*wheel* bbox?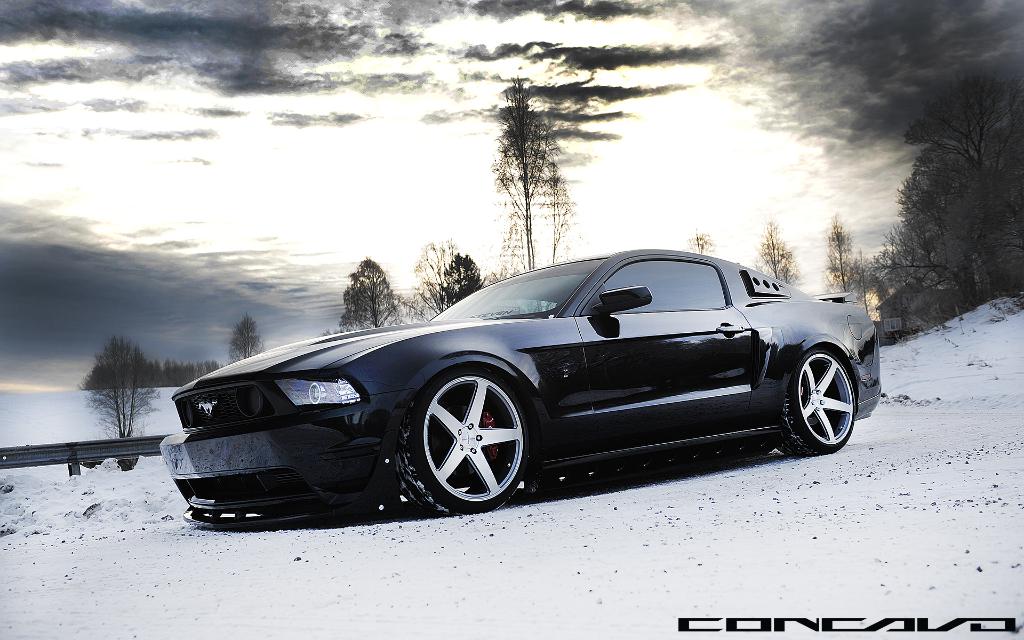
406, 371, 532, 514
